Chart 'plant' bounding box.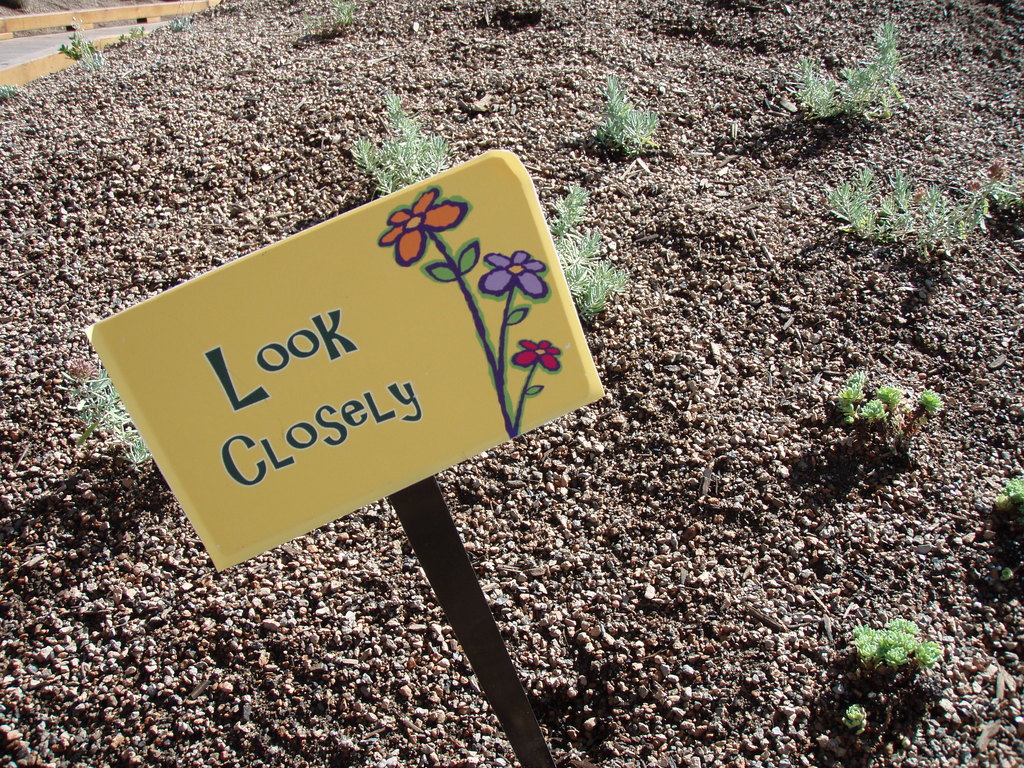
Charted: bbox=[52, 355, 160, 495].
